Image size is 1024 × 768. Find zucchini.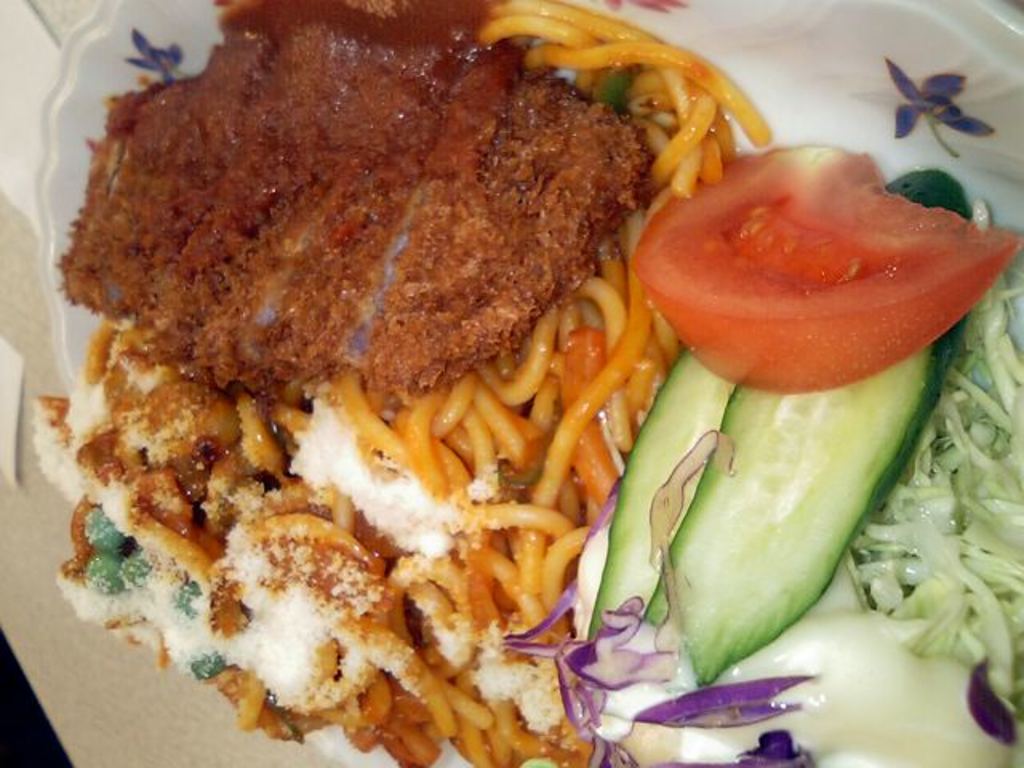
box(592, 328, 754, 650).
